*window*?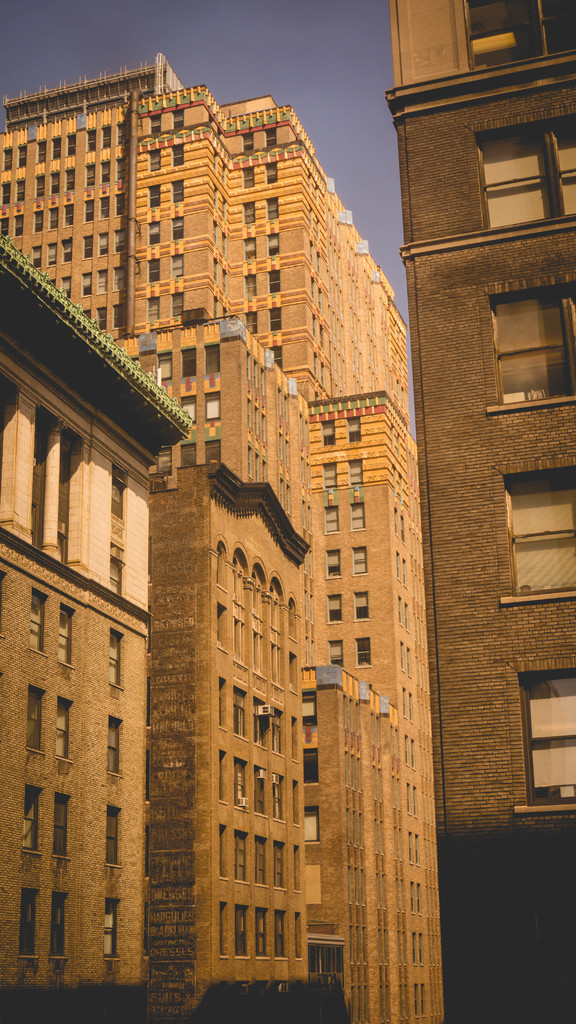
[66,131,78,154]
